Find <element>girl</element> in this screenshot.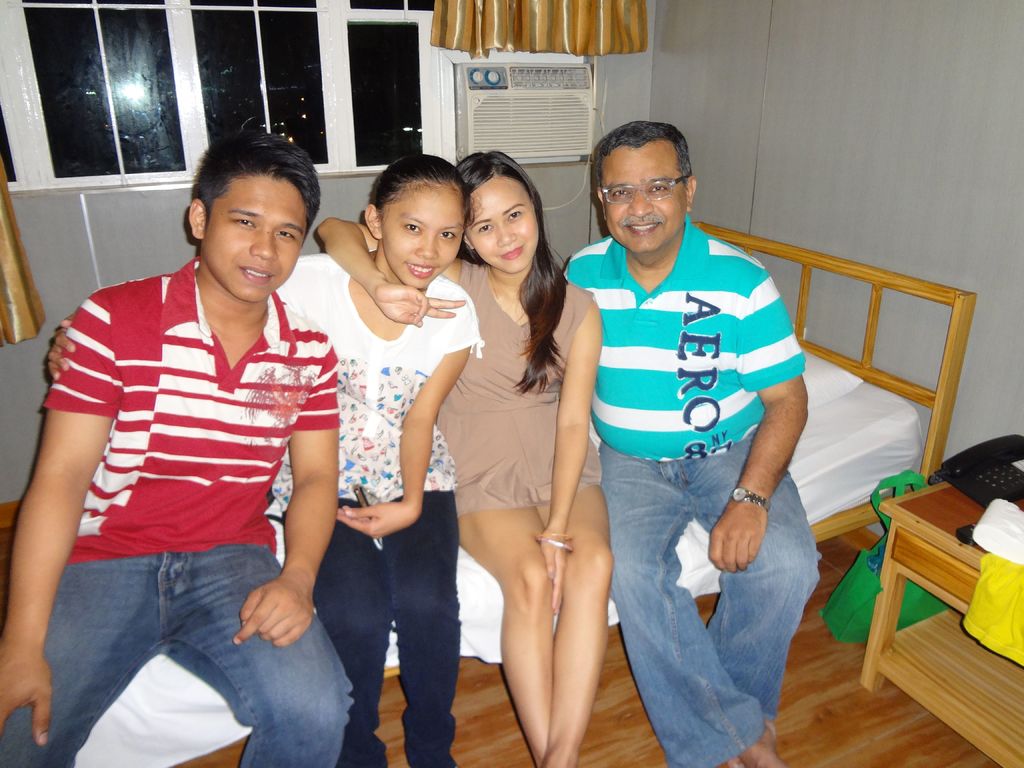
The bounding box for <element>girl</element> is 47,154,484,767.
